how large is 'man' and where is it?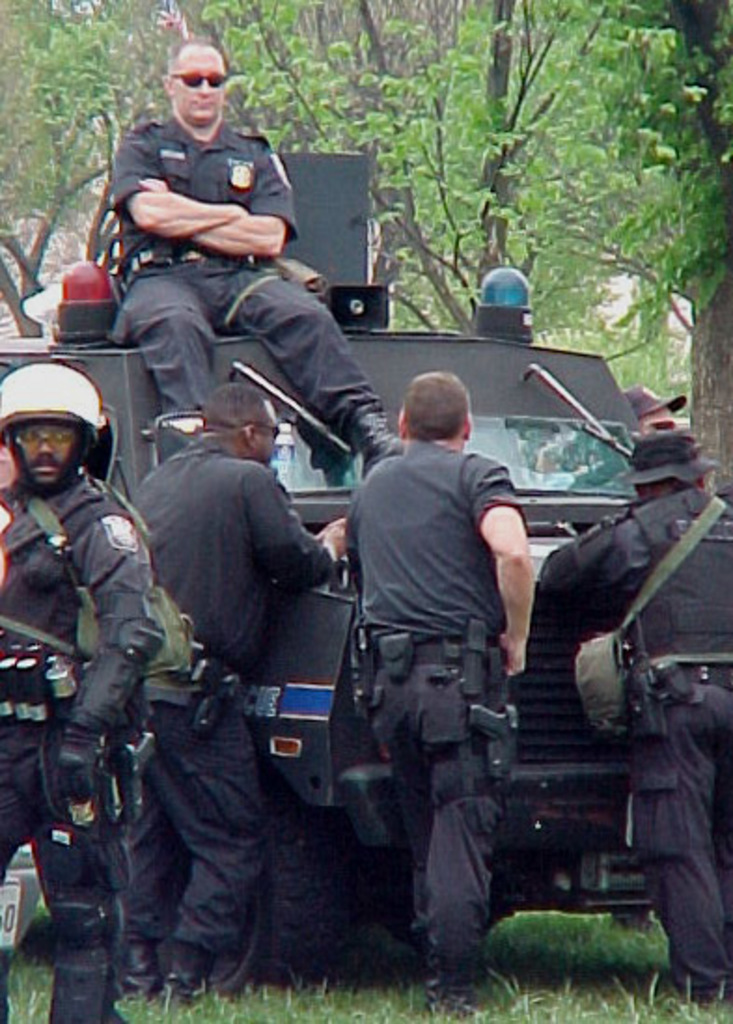
Bounding box: l=330, t=362, r=546, b=989.
